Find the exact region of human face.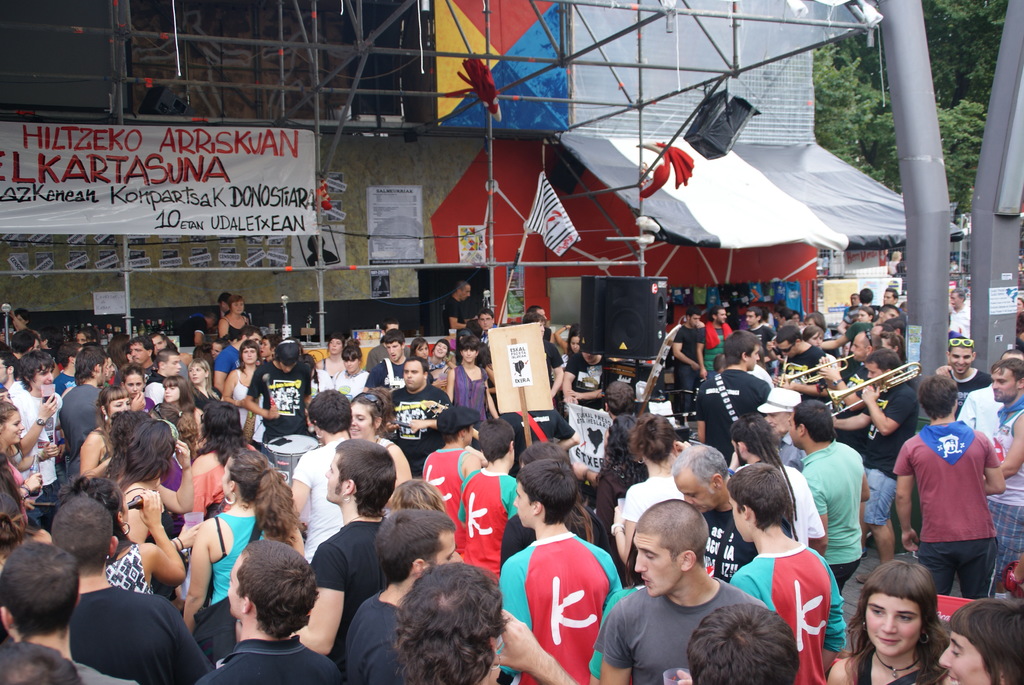
Exact region: 568 338 579 353.
